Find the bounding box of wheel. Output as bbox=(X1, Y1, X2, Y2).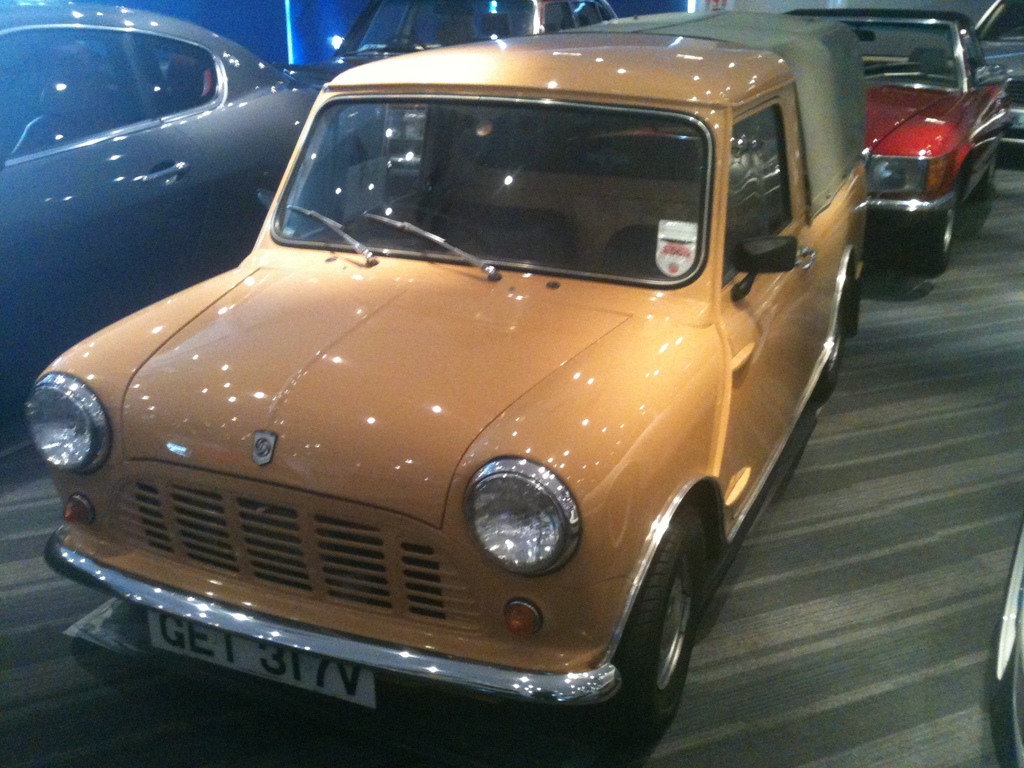
bbox=(593, 495, 706, 748).
